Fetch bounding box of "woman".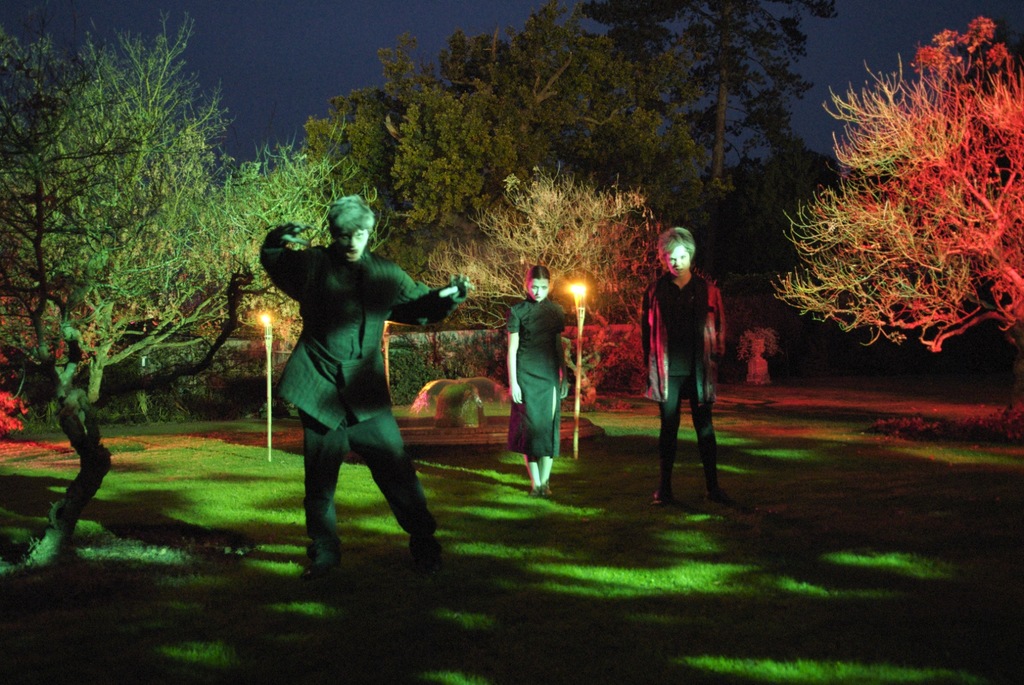
Bbox: locate(490, 246, 579, 498).
